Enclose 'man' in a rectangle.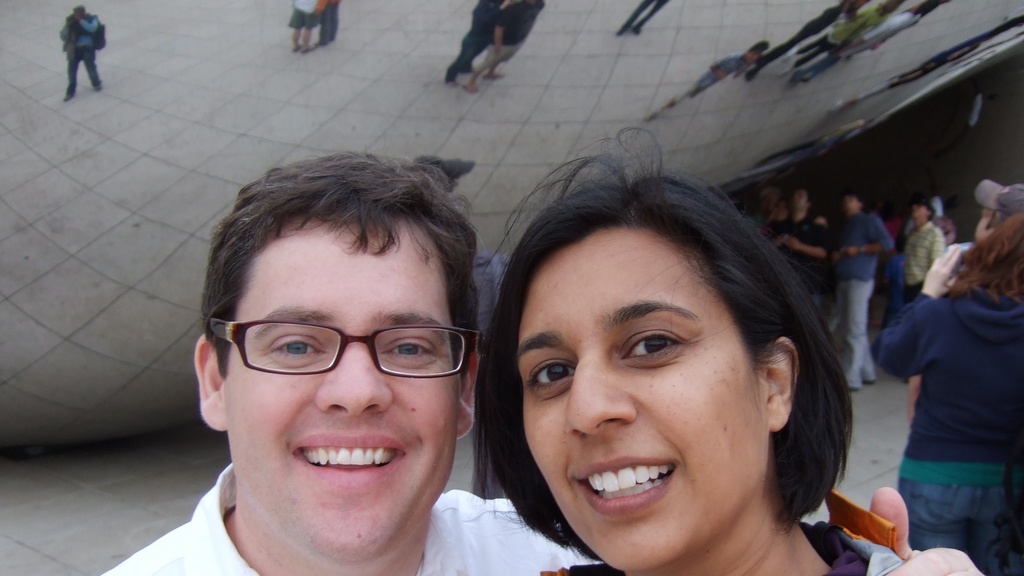
<bbox>287, 0, 317, 55</bbox>.
